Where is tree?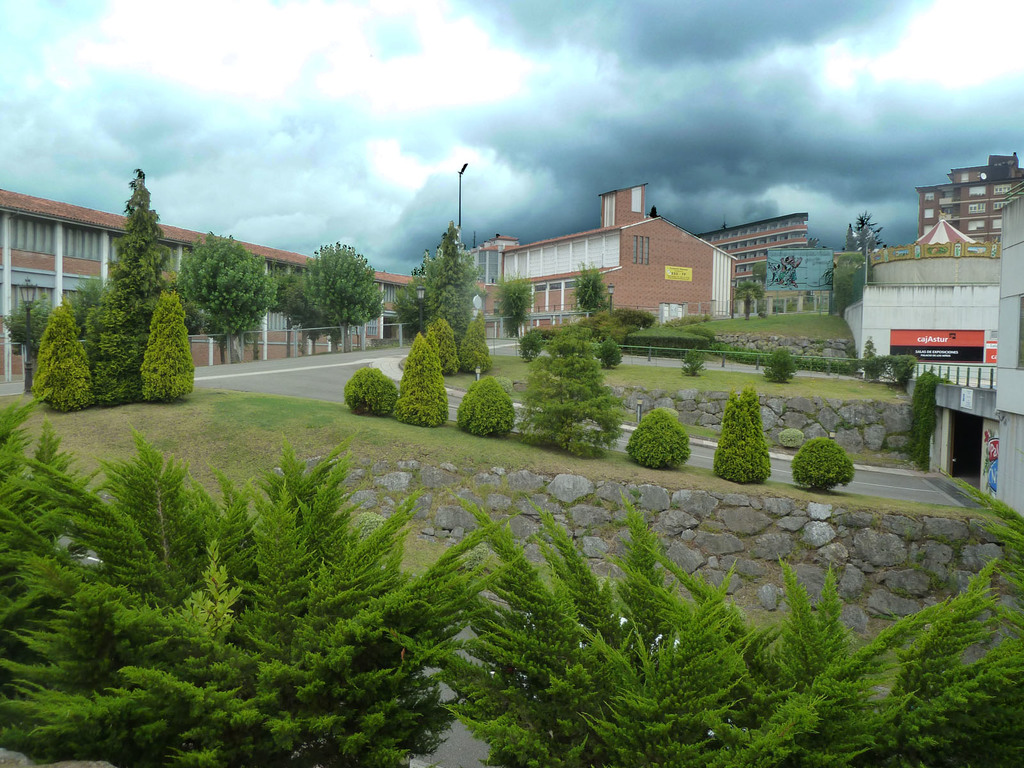
(x1=282, y1=243, x2=382, y2=355).
